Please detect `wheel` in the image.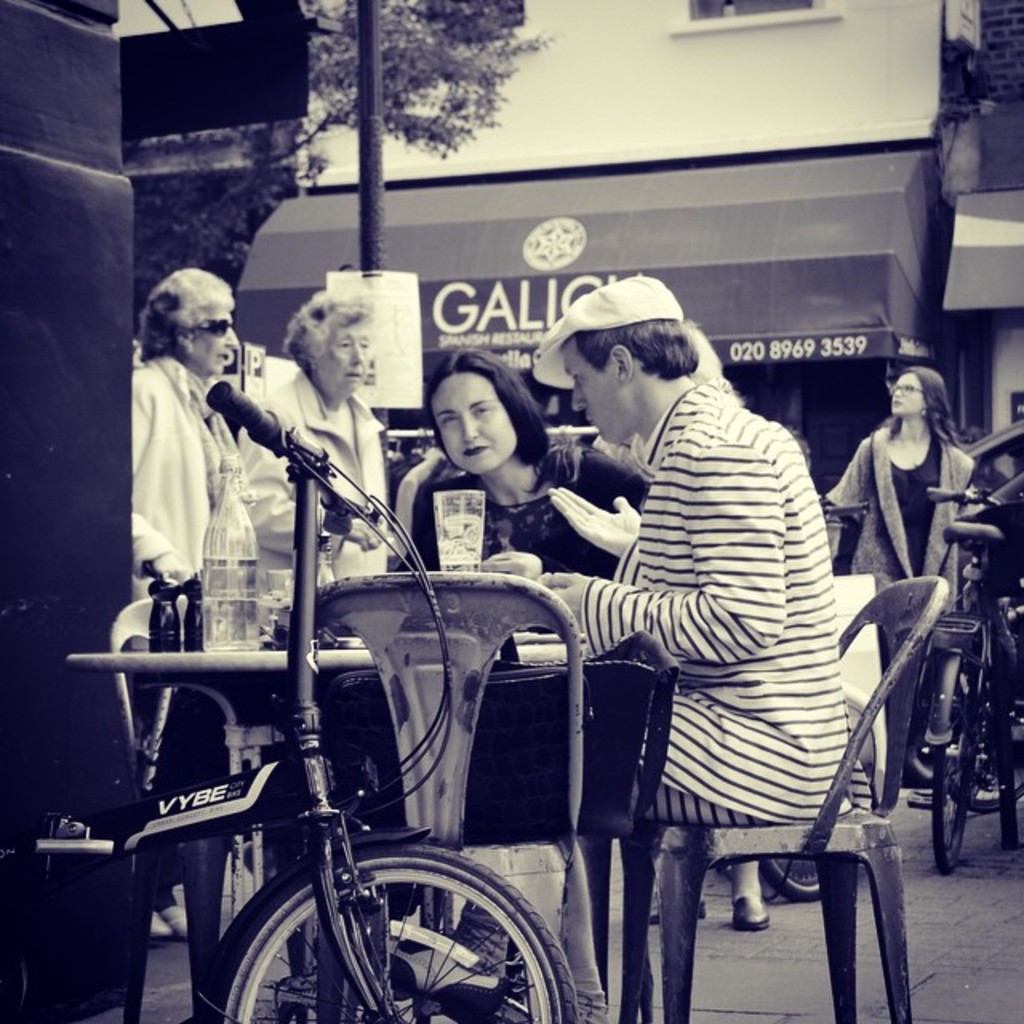
locate(936, 664, 981, 870).
